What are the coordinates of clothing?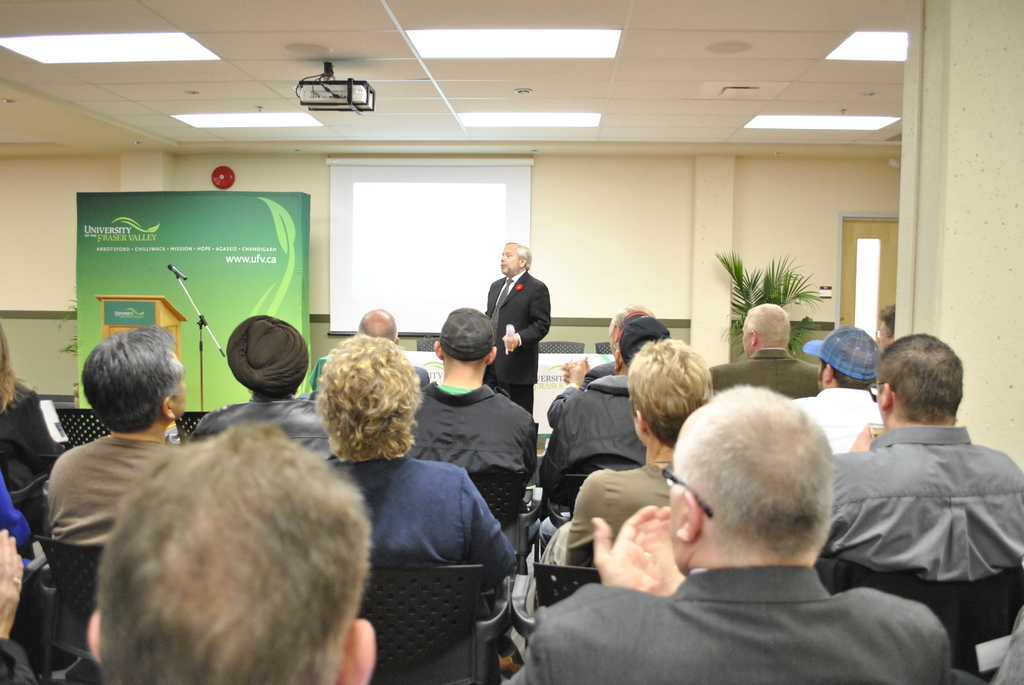
pyautogui.locateOnScreen(707, 350, 824, 404).
